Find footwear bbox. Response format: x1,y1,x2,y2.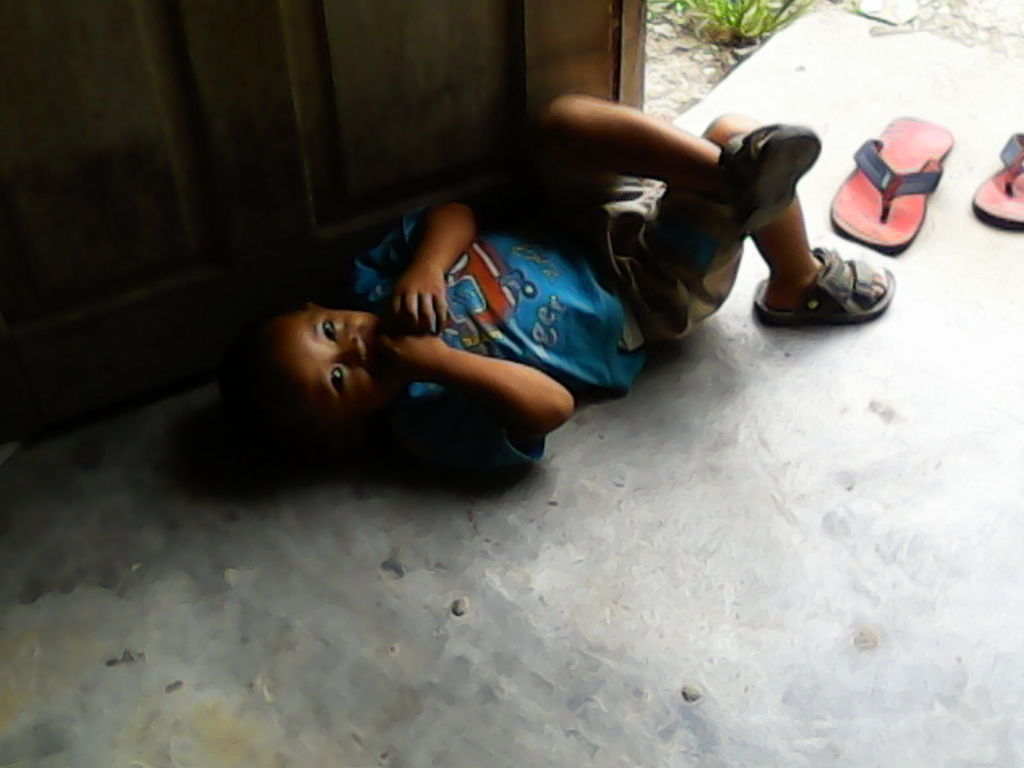
834,119,949,253.
